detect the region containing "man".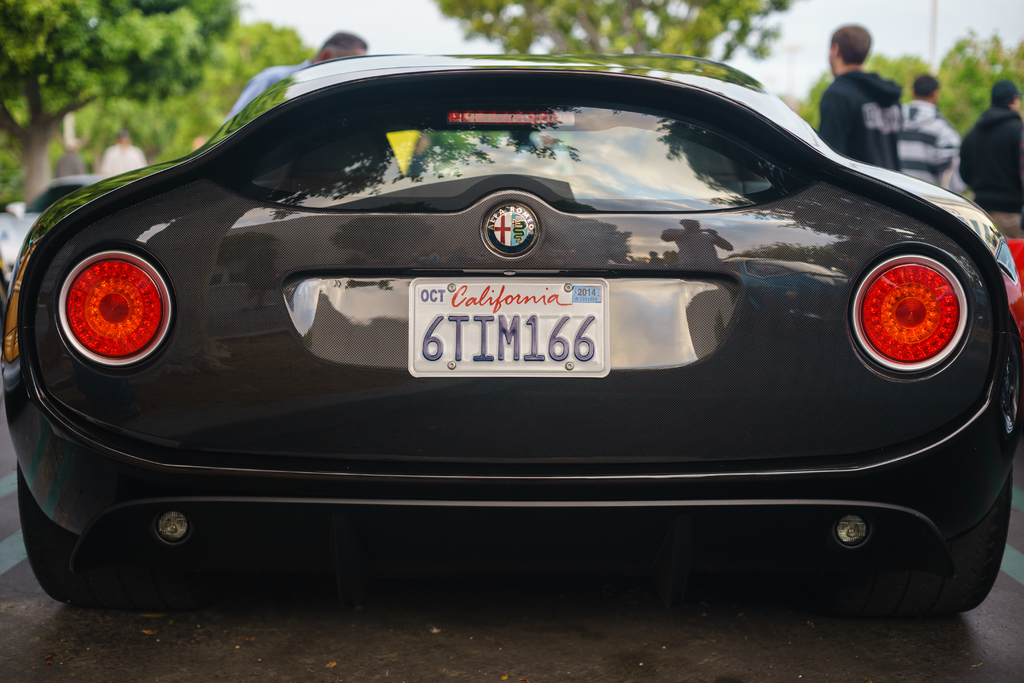
region(225, 31, 368, 124).
